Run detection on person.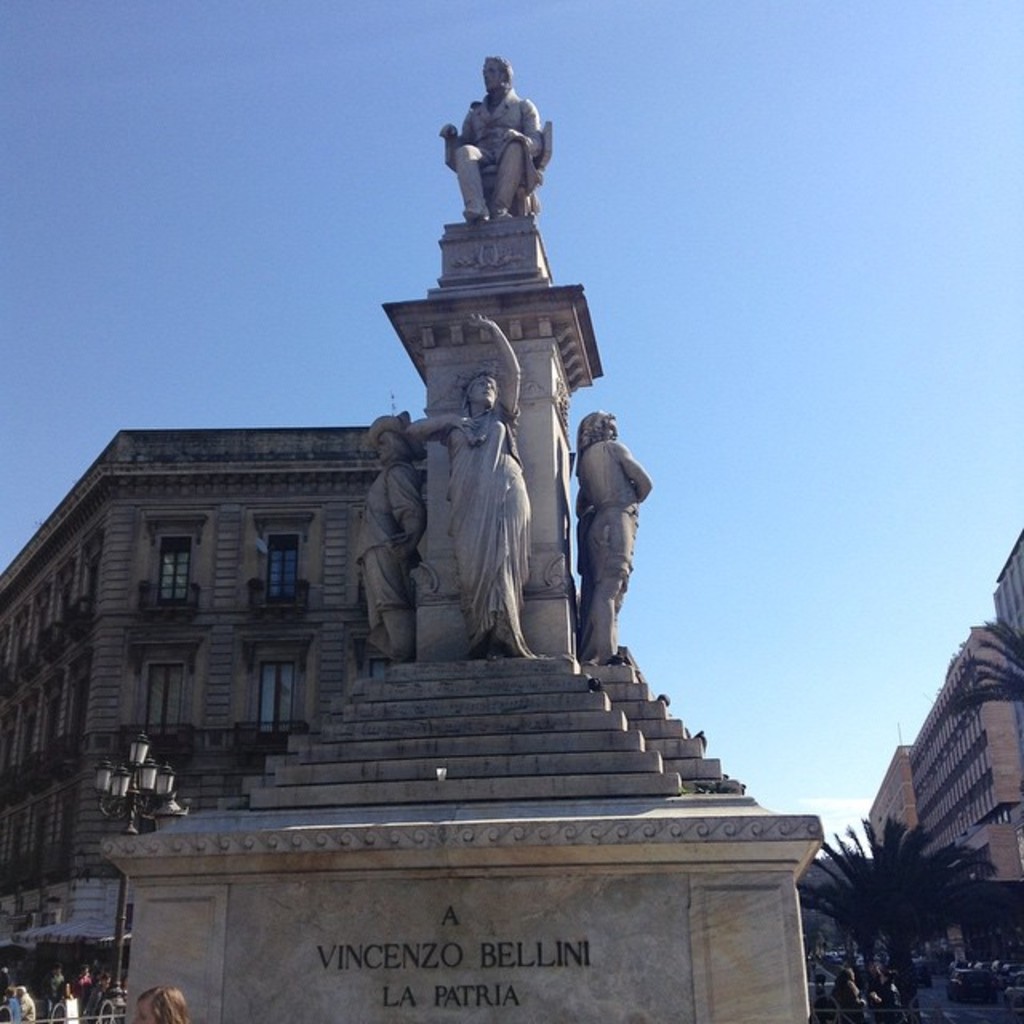
Result: detection(86, 973, 115, 1003).
